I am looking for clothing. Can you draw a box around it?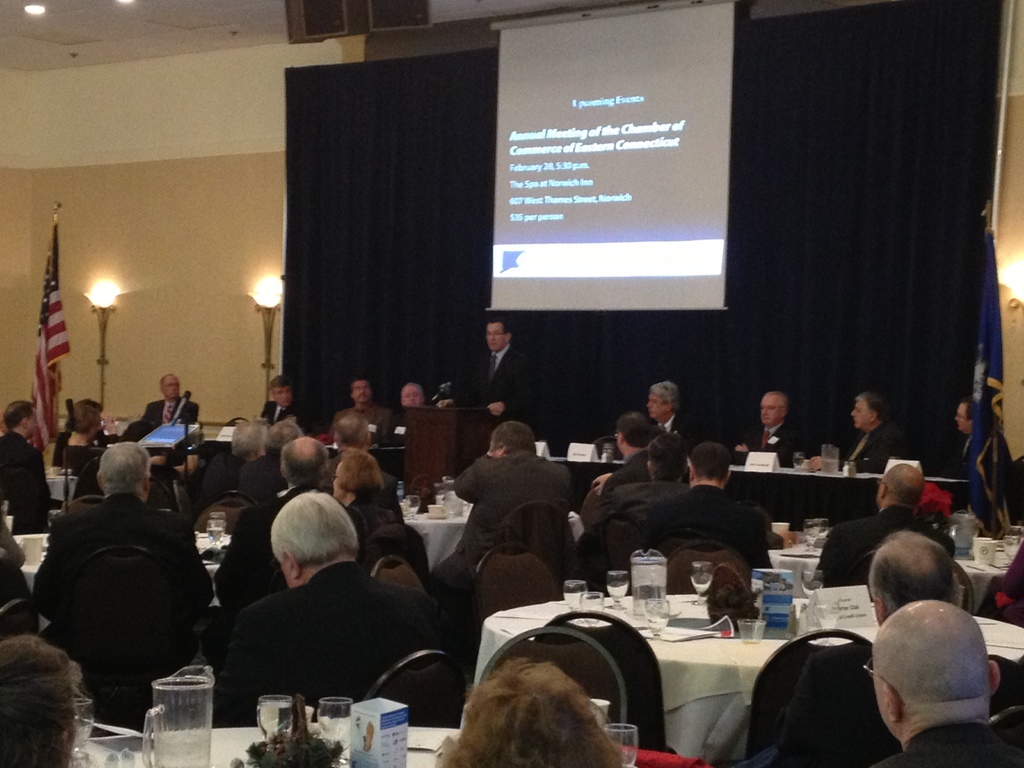
Sure, the bounding box is detection(604, 450, 646, 486).
